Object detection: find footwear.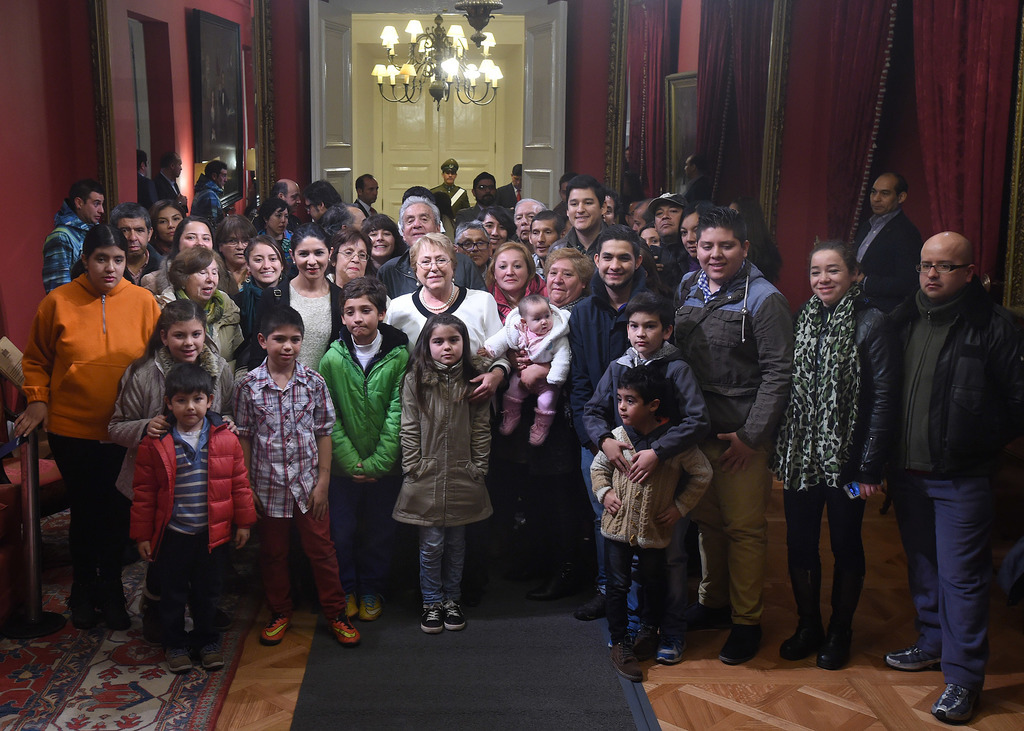
[571, 582, 604, 625].
